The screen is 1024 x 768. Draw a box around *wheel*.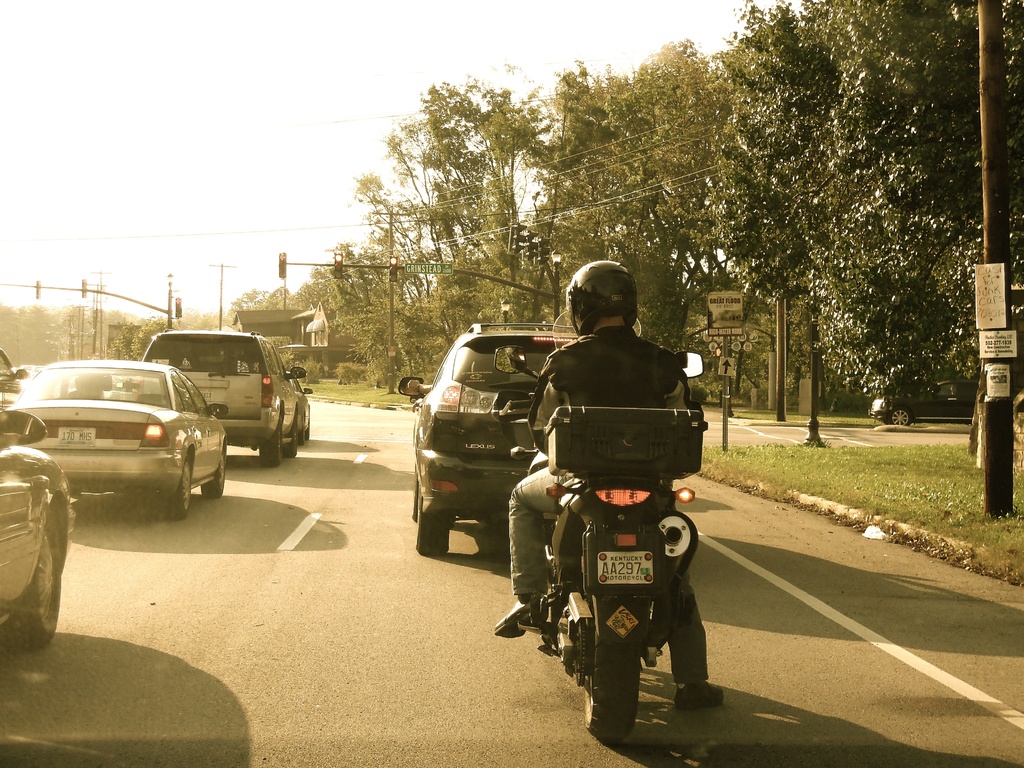
bbox=(257, 412, 280, 463).
